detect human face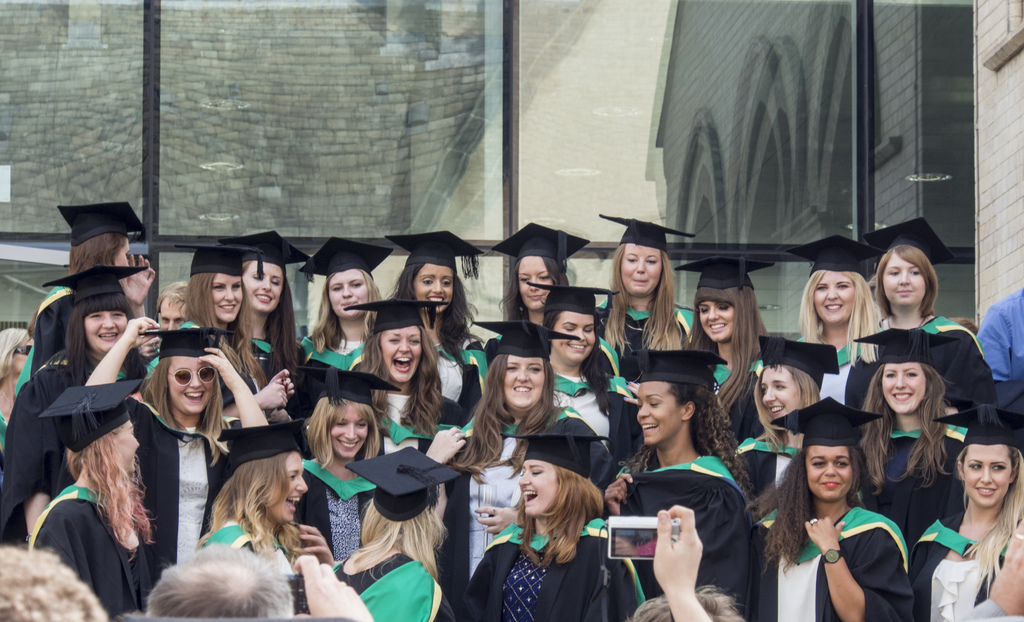
select_region(962, 443, 1012, 503)
